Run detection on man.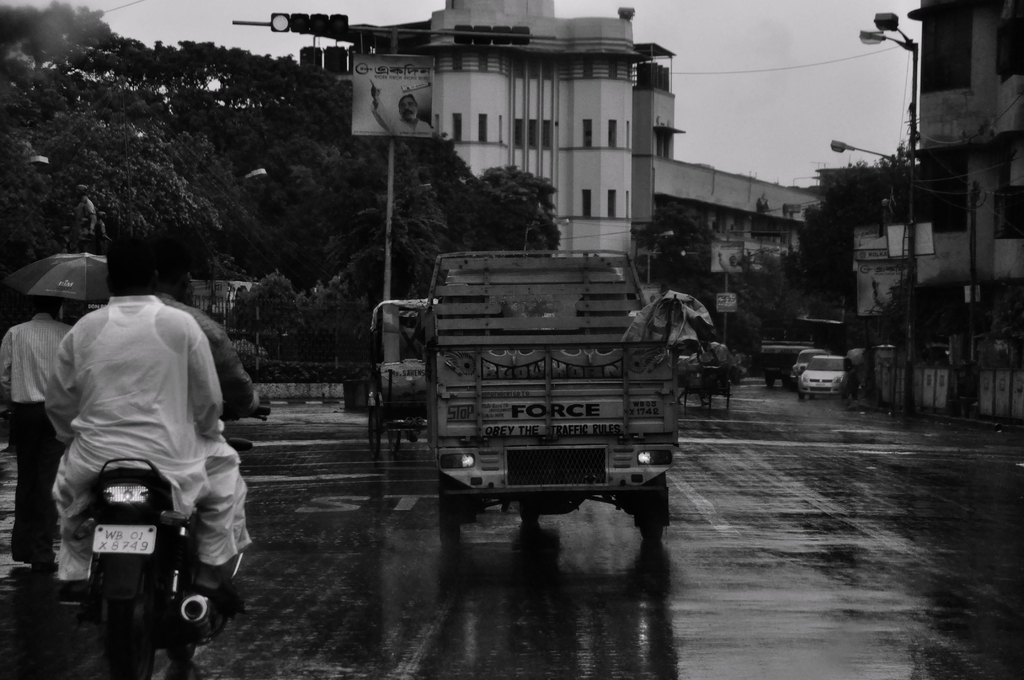
Result: detection(21, 206, 248, 679).
